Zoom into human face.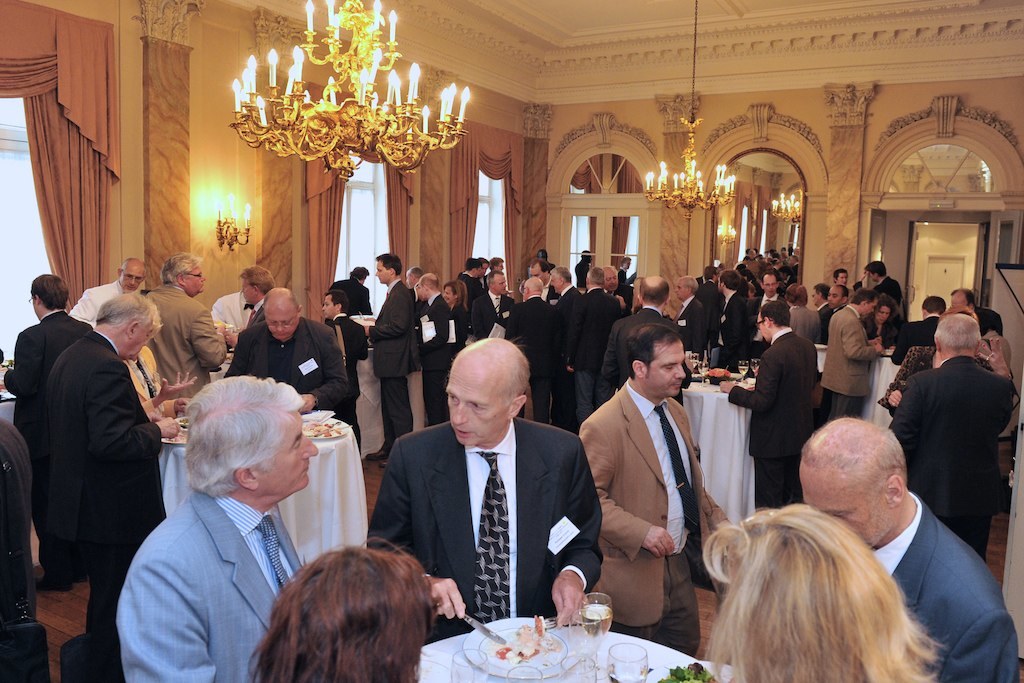
Zoom target: {"x1": 443, "y1": 349, "x2": 500, "y2": 440}.
